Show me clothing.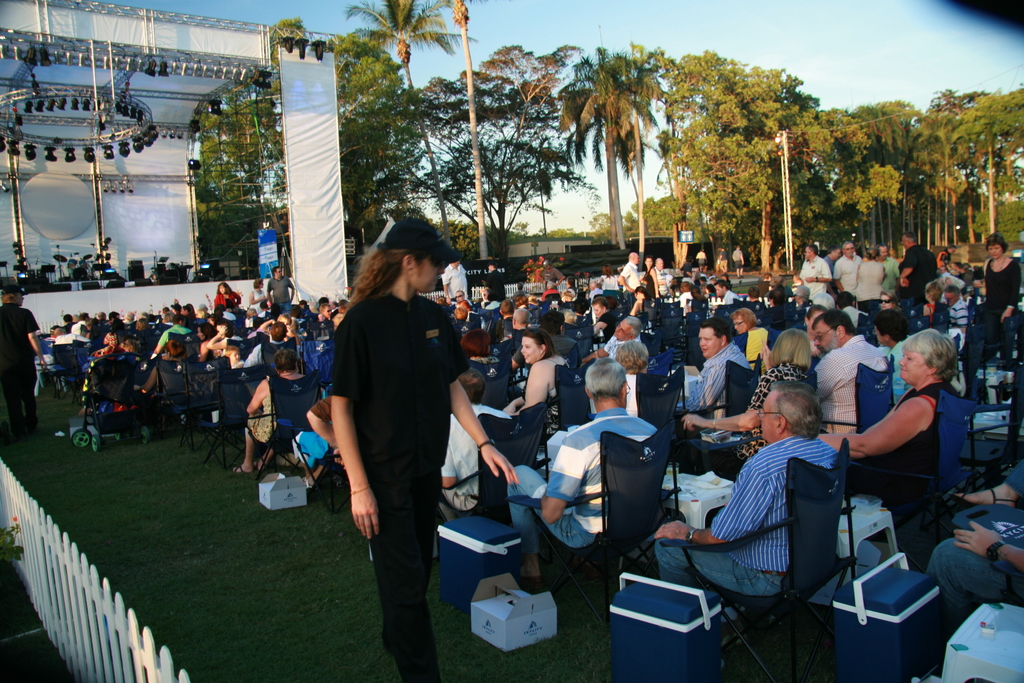
clothing is here: box=[953, 268, 975, 288].
